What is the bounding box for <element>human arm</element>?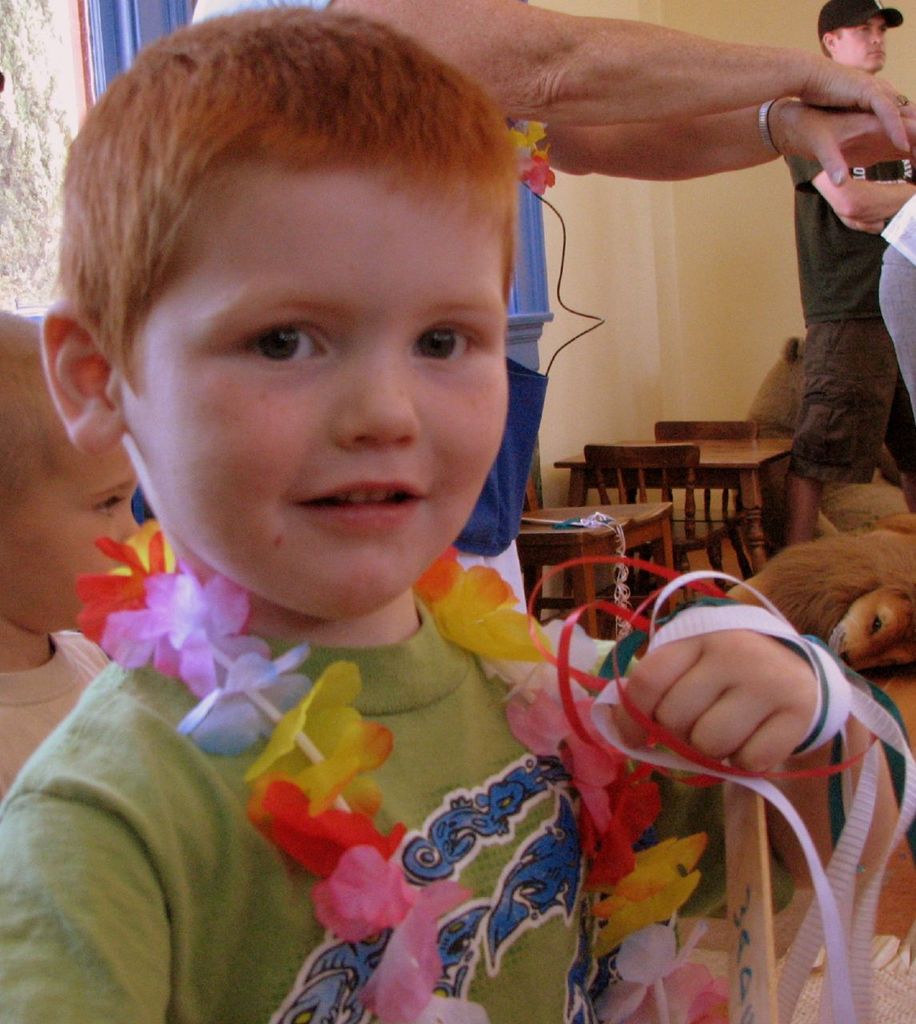
{"left": 607, "top": 618, "right": 847, "bottom": 772}.
